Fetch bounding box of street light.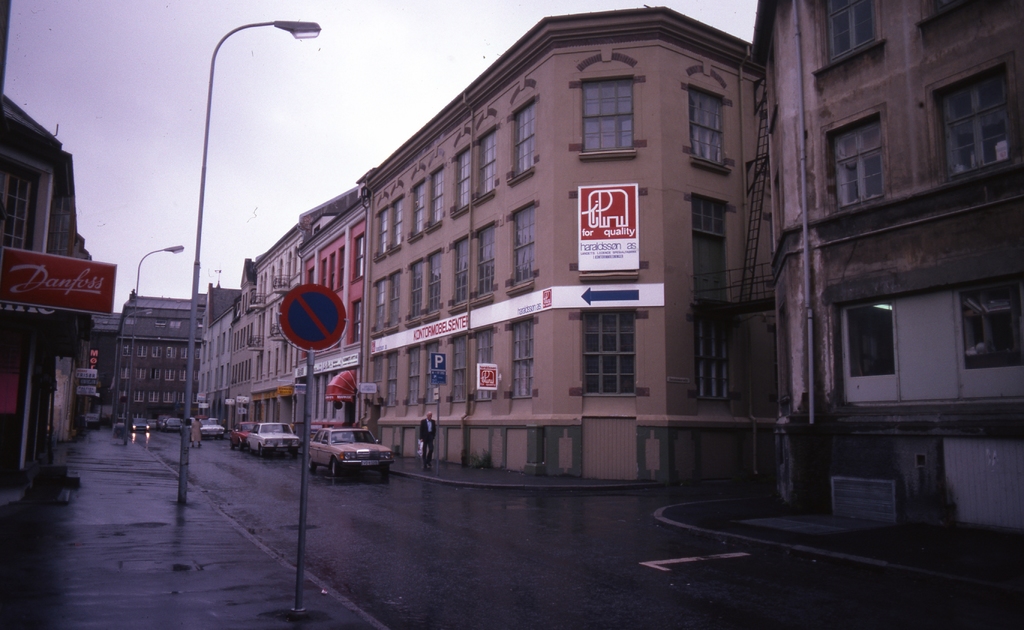
Bbox: box(123, 244, 183, 449).
